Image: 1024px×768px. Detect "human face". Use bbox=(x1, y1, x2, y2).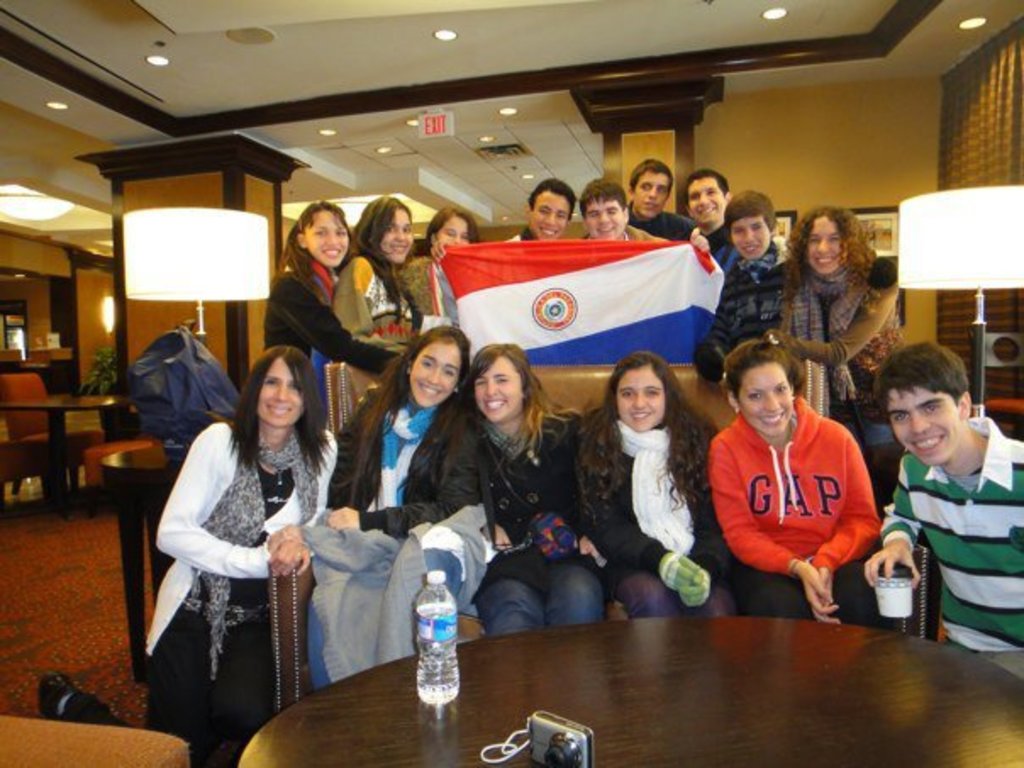
bbox=(631, 171, 673, 217).
